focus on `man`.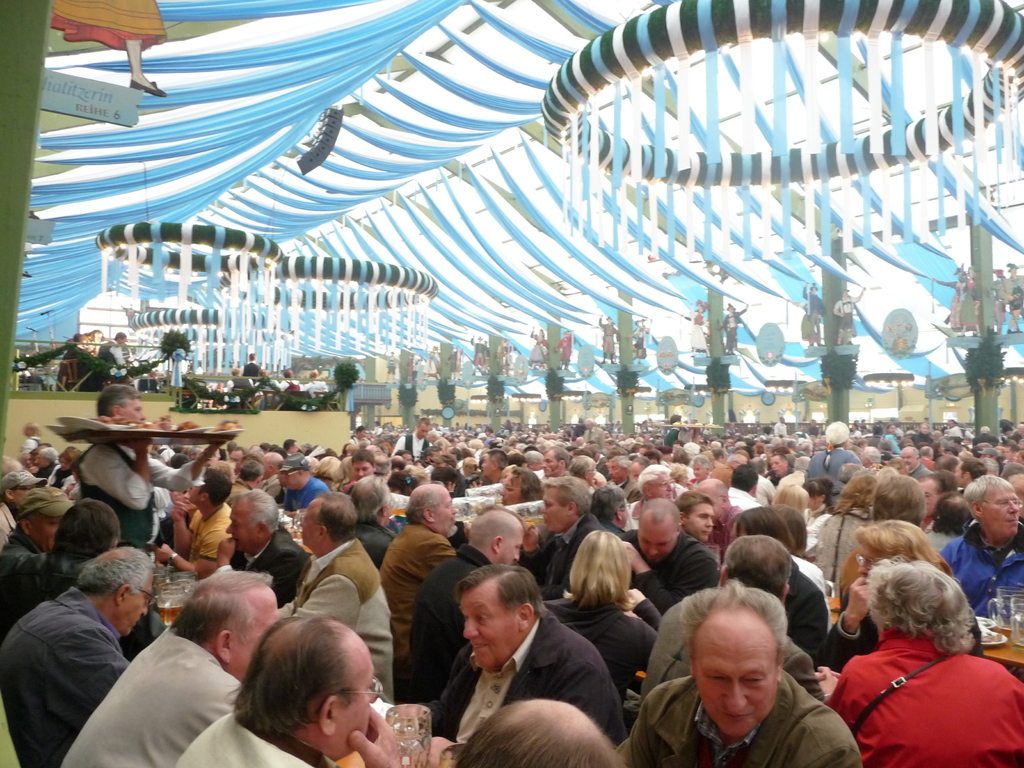
Focused at detection(263, 369, 276, 385).
